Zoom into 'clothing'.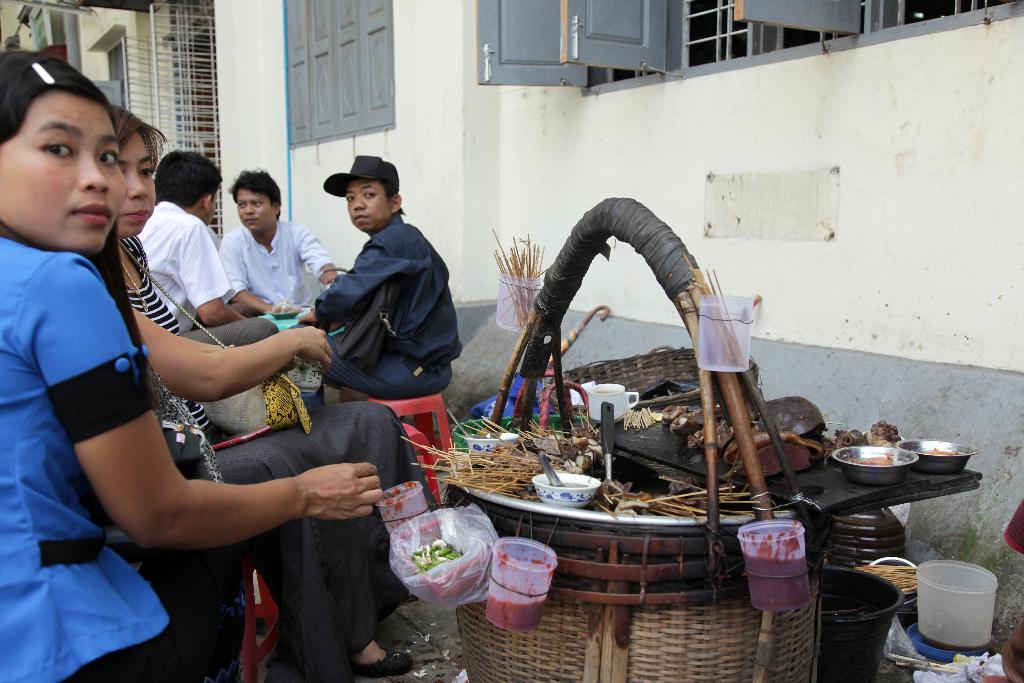
Zoom target: [x1=143, y1=205, x2=296, y2=391].
